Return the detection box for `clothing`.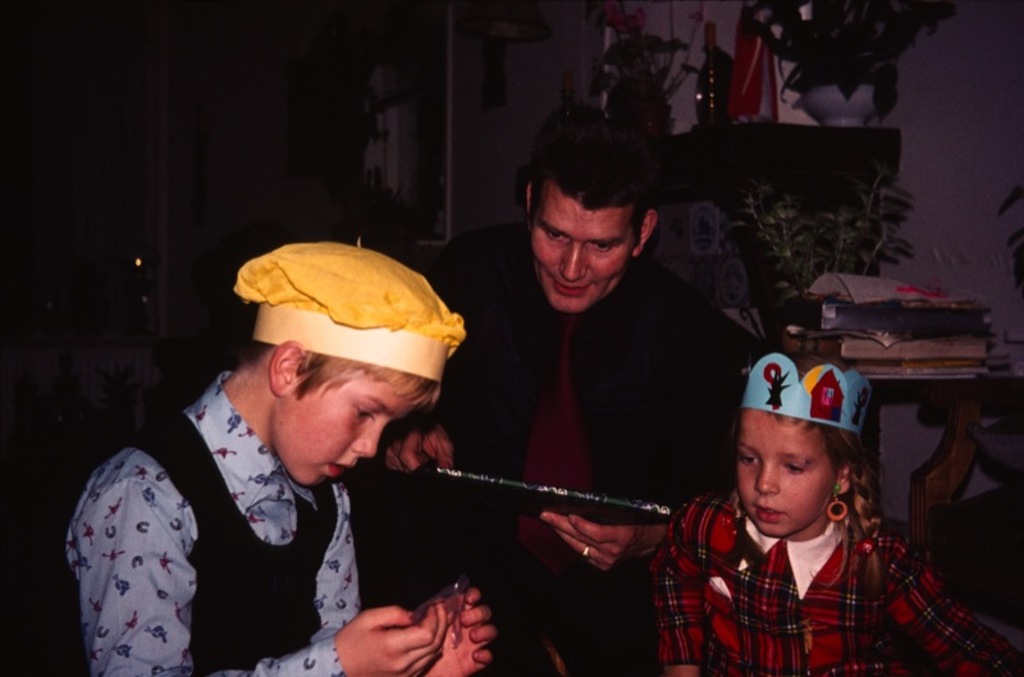
x1=426, y1=224, x2=754, y2=676.
